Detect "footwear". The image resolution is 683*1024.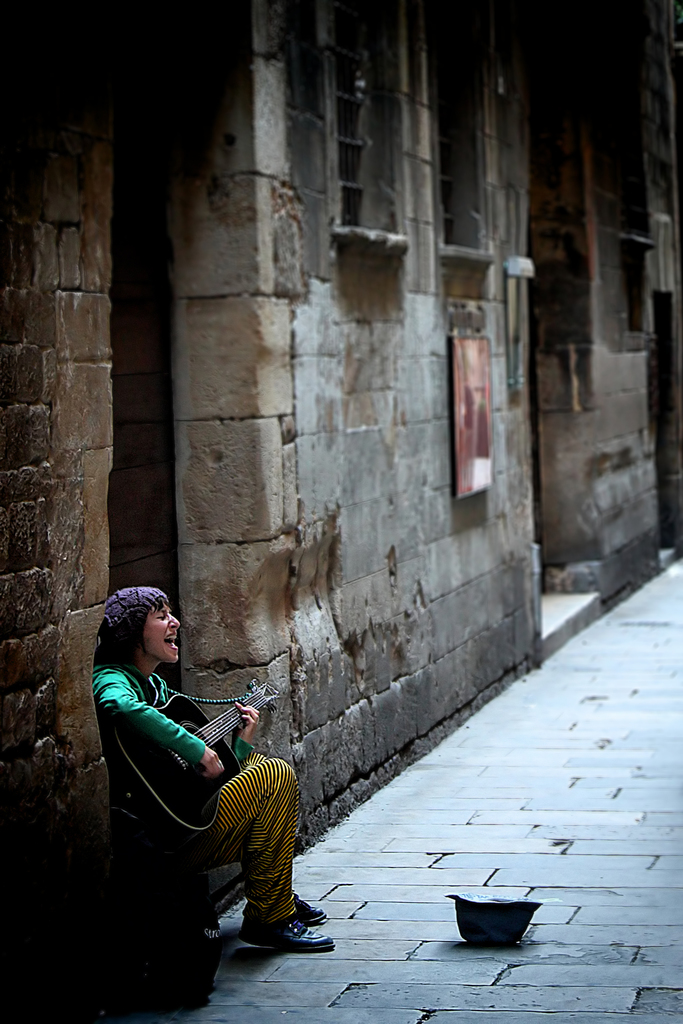
293:896:337:924.
